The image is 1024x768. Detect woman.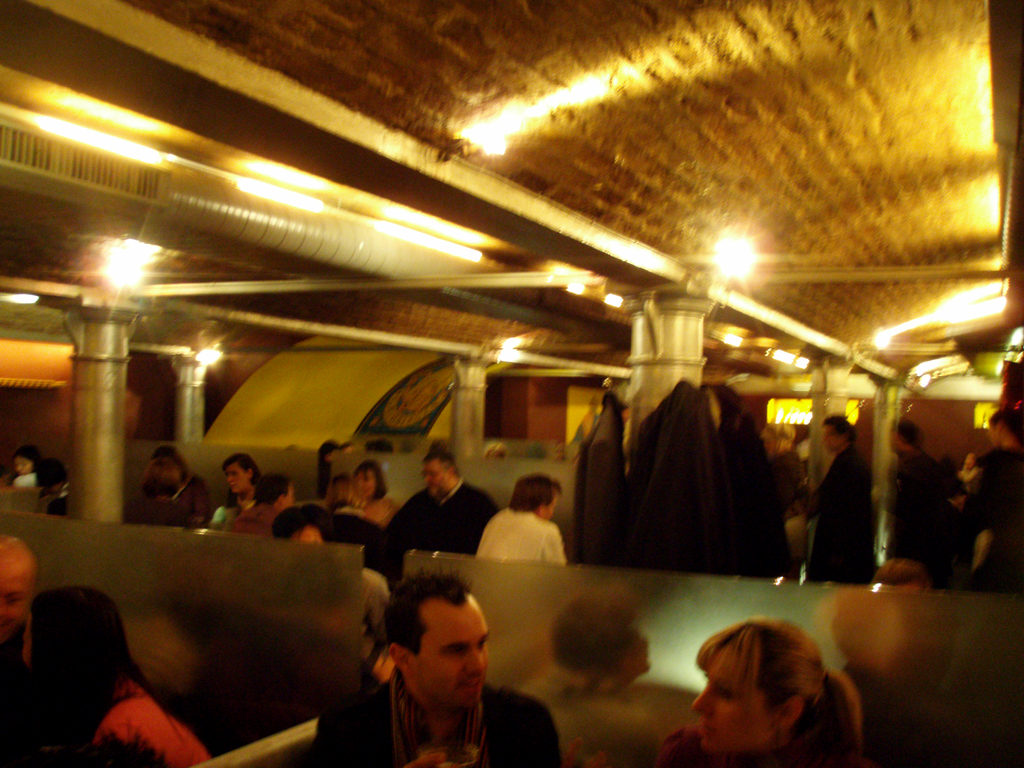
Detection: <bbox>666, 625, 868, 767</bbox>.
